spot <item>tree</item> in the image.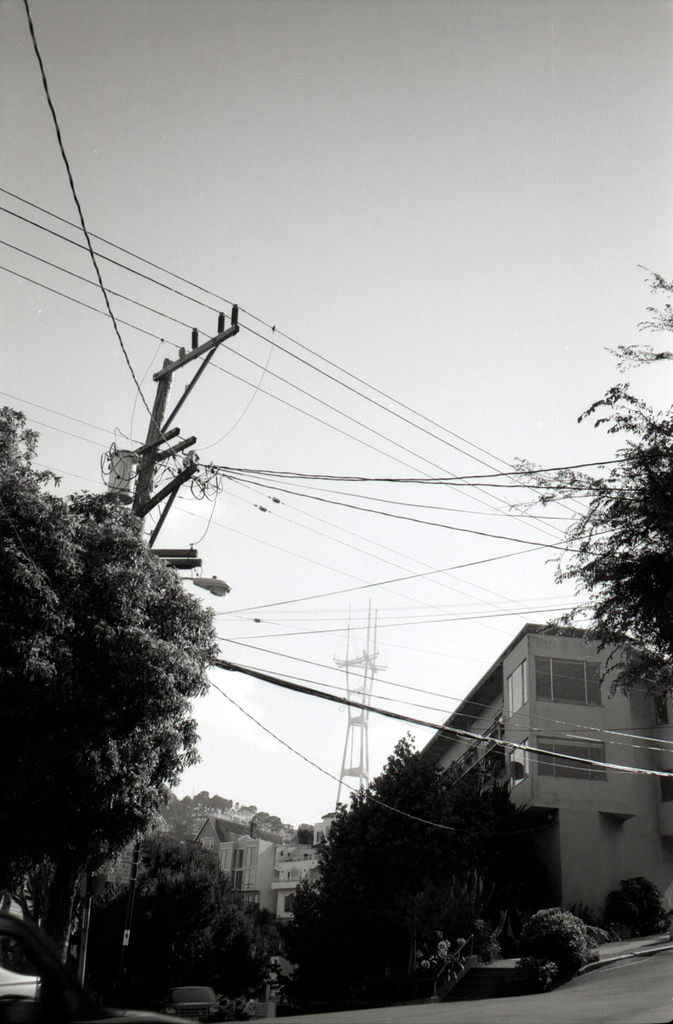
<item>tree</item> found at (x1=295, y1=727, x2=528, y2=953).
